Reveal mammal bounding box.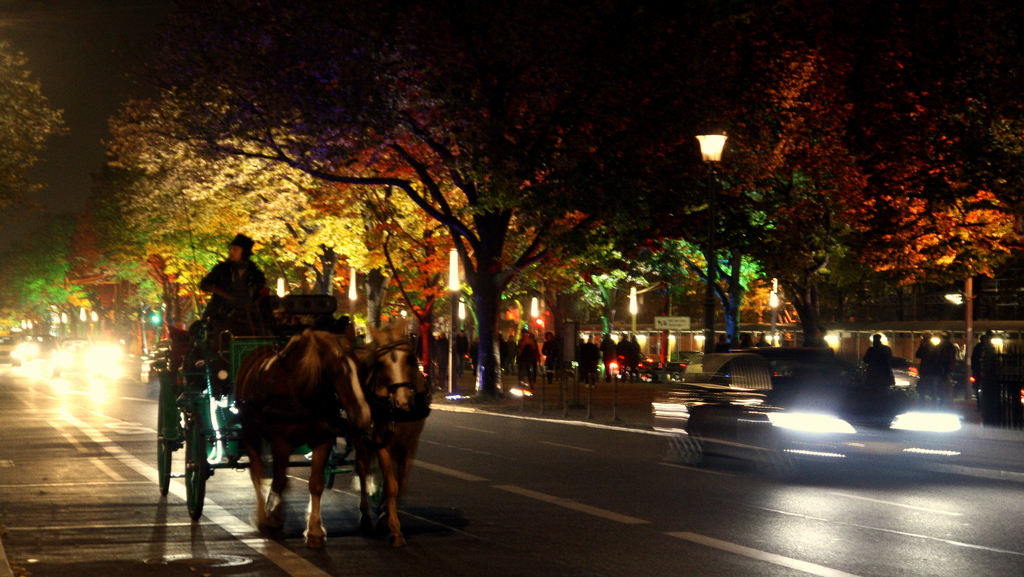
Revealed: 235/330/374/560.
